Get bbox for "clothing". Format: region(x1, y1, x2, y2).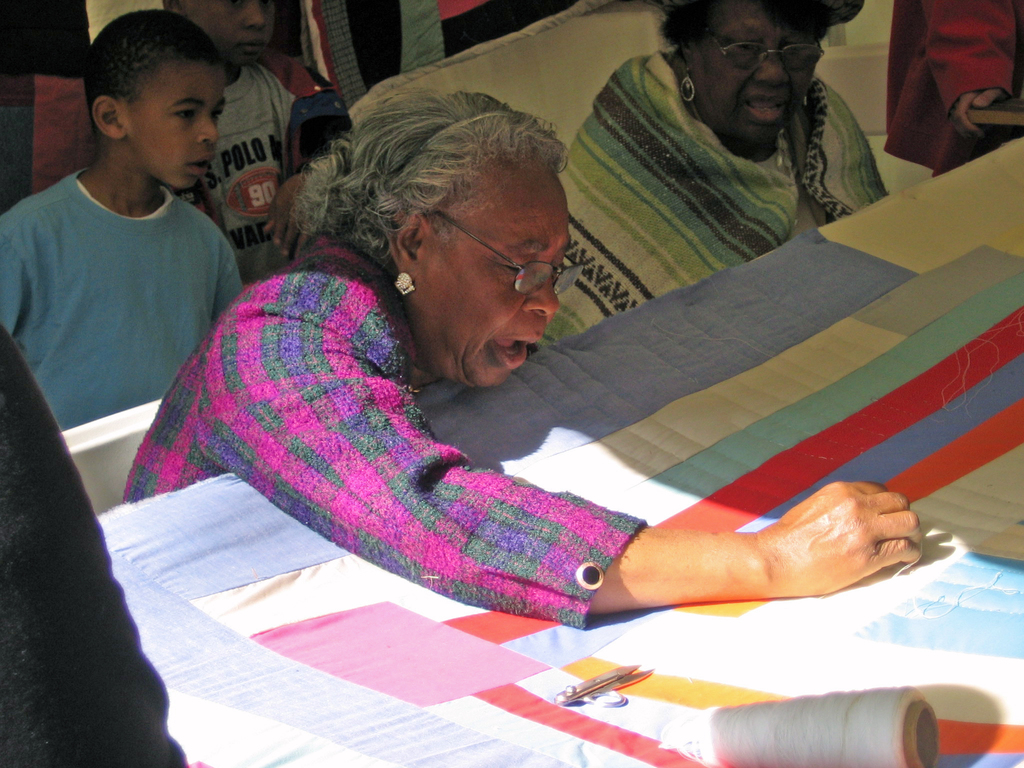
region(0, 323, 193, 767).
